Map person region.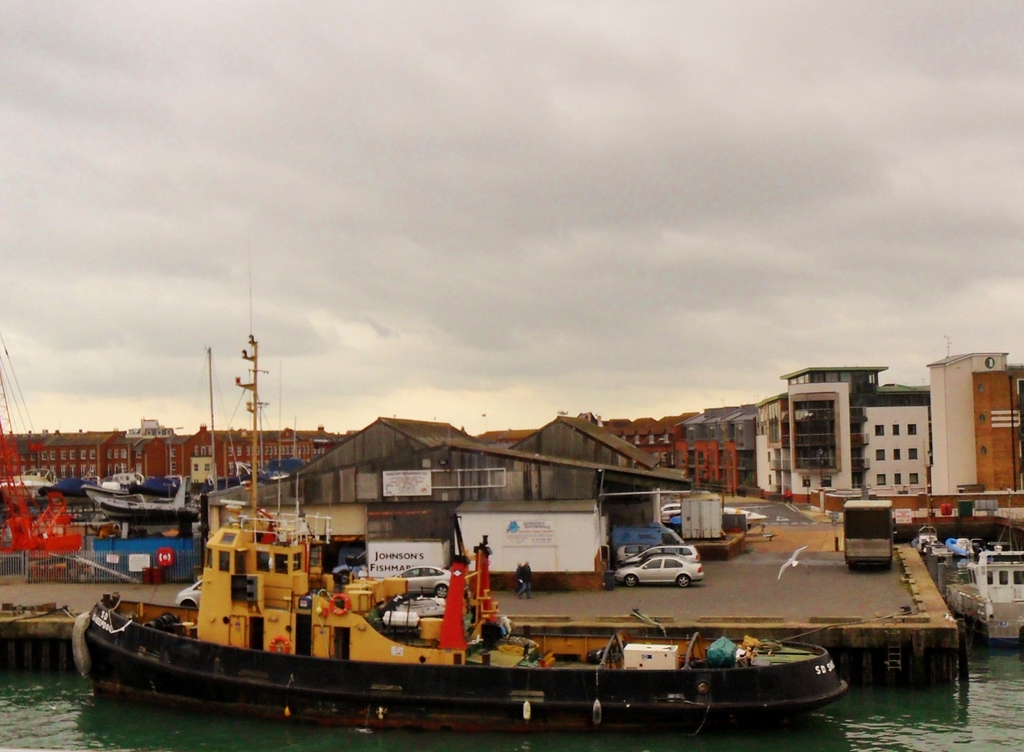
Mapped to select_region(517, 557, 534, 600).
